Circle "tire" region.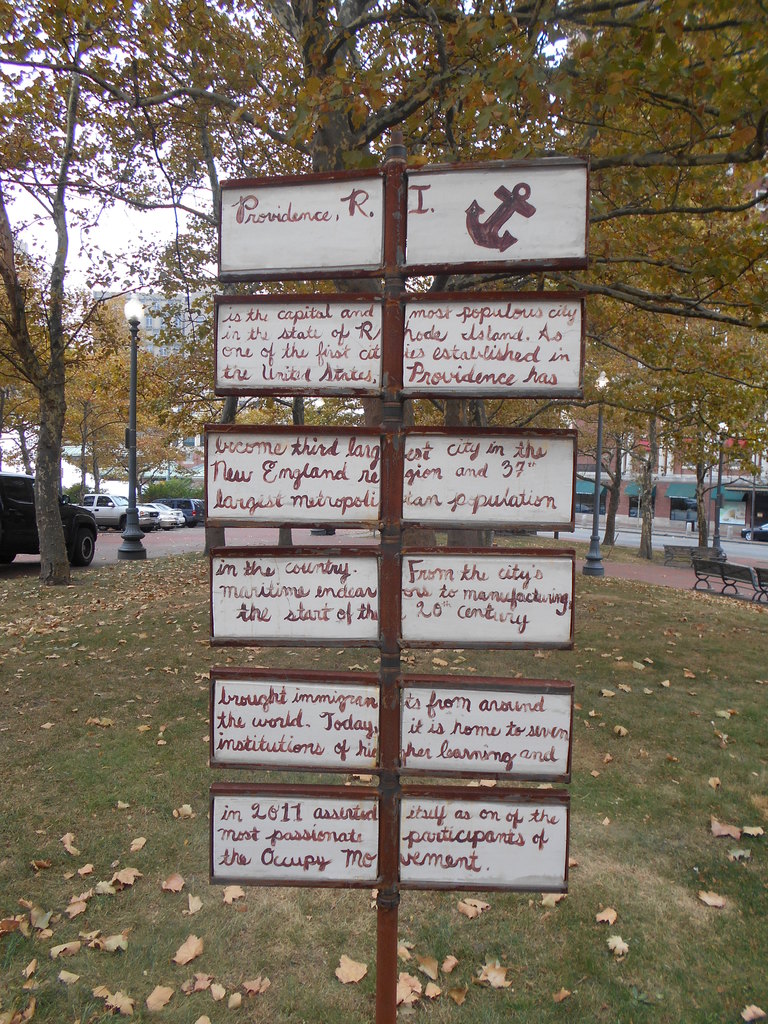
Region: <region>62, 528, 97, 570</region>.
